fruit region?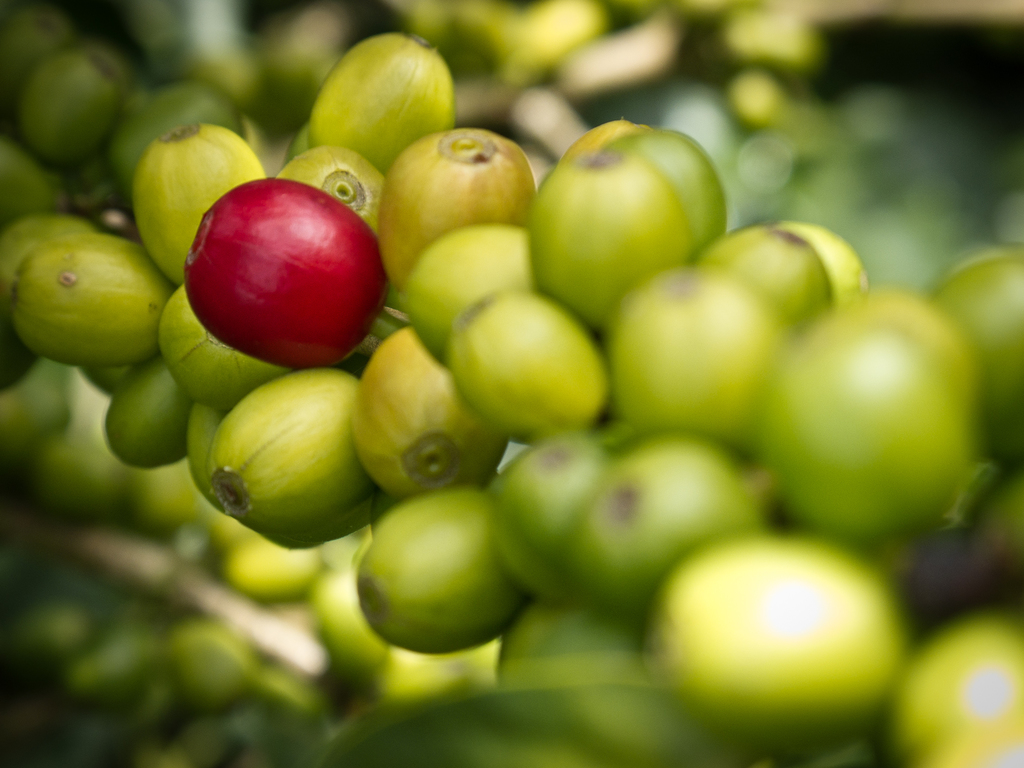
pyautogui.locateOnScreen(180, 180, 374, 359)
